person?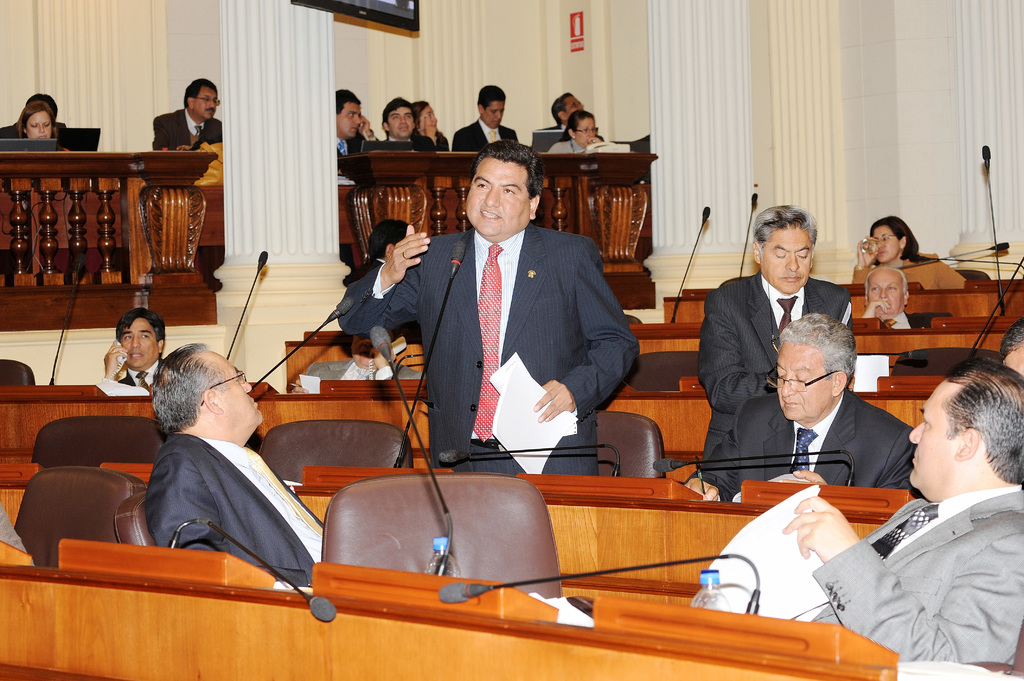
145, 75, 225, 151
